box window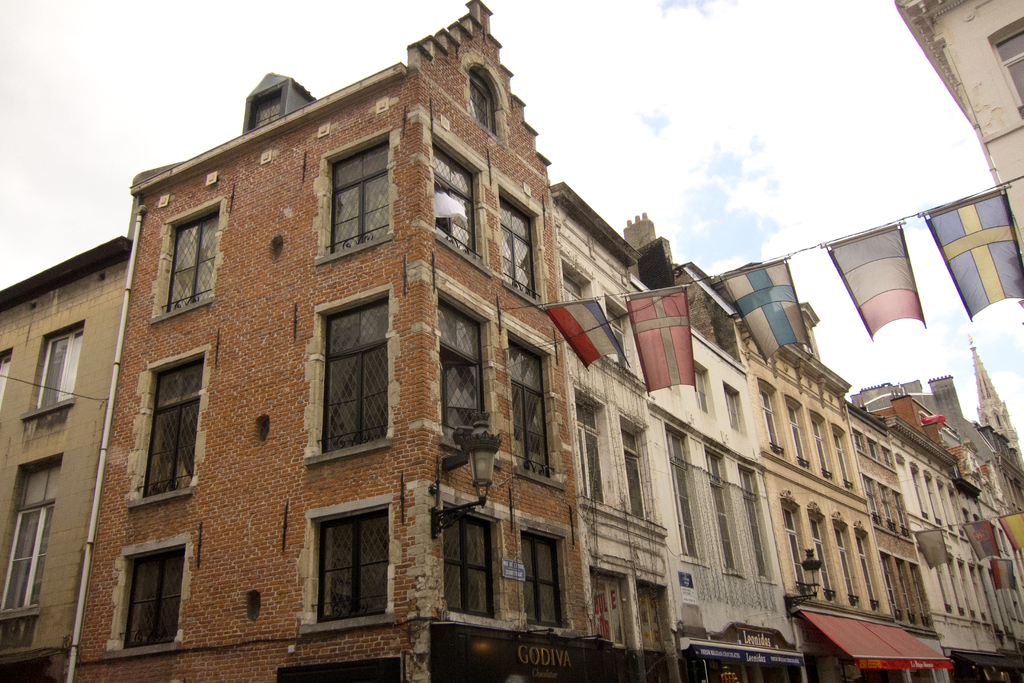
779/510/812/590
